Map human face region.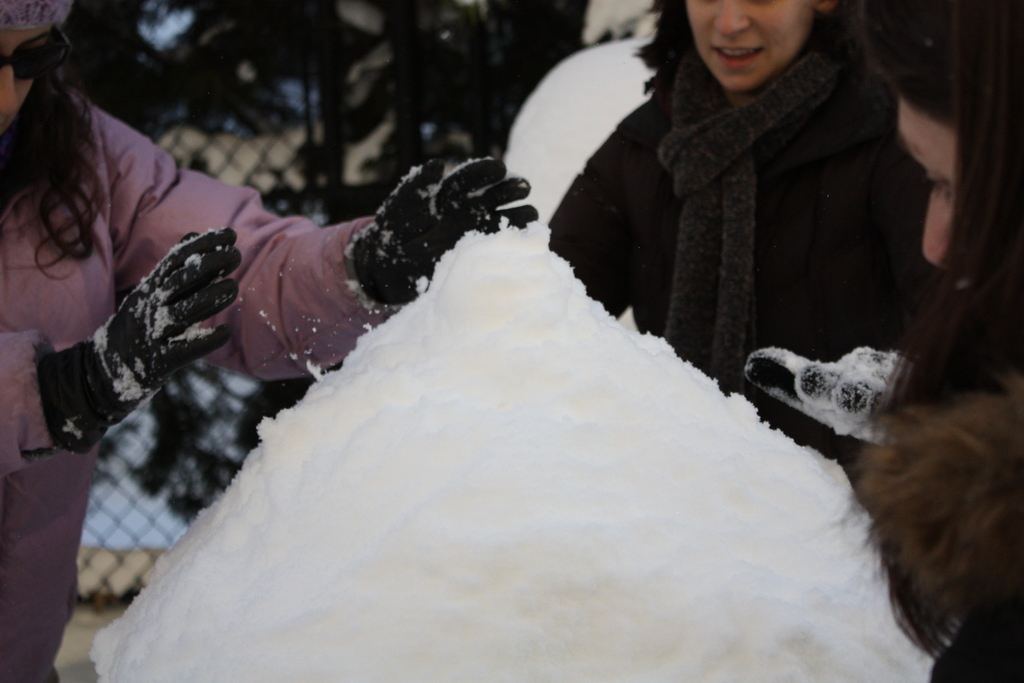
Mapped to <region>899, 94, 959, 264</region>.
